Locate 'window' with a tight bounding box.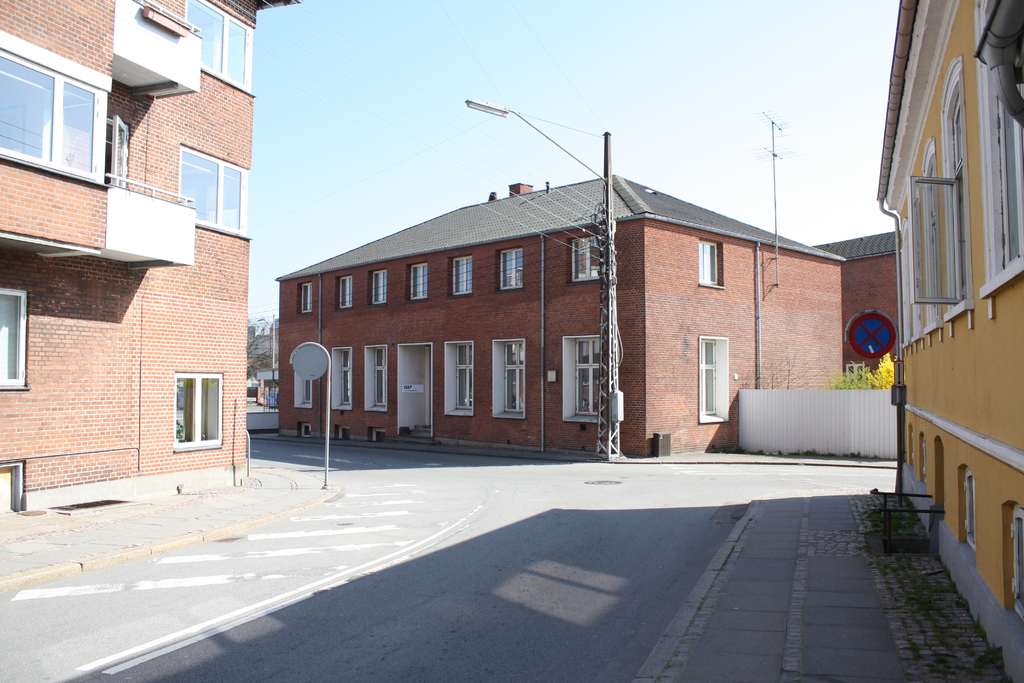
rect(363, 345, 387, 413).
